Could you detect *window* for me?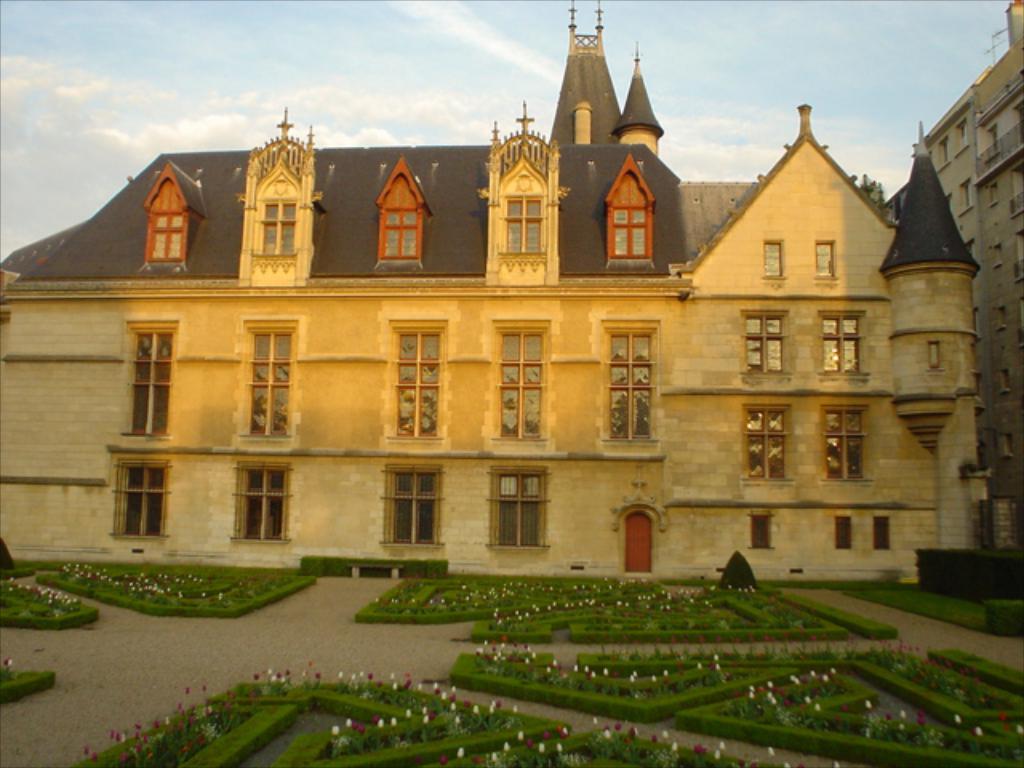
Detection result: (493, 317, 552, 443).
